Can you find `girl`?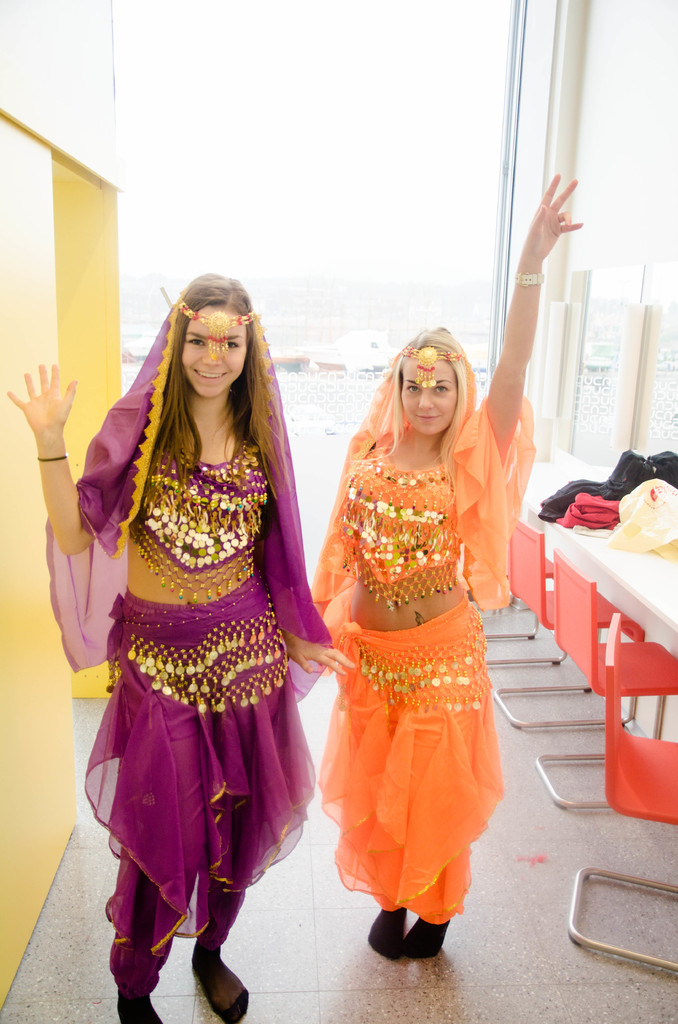
Yes, bounding box: <region>304, 166, 587, 962</region>.
